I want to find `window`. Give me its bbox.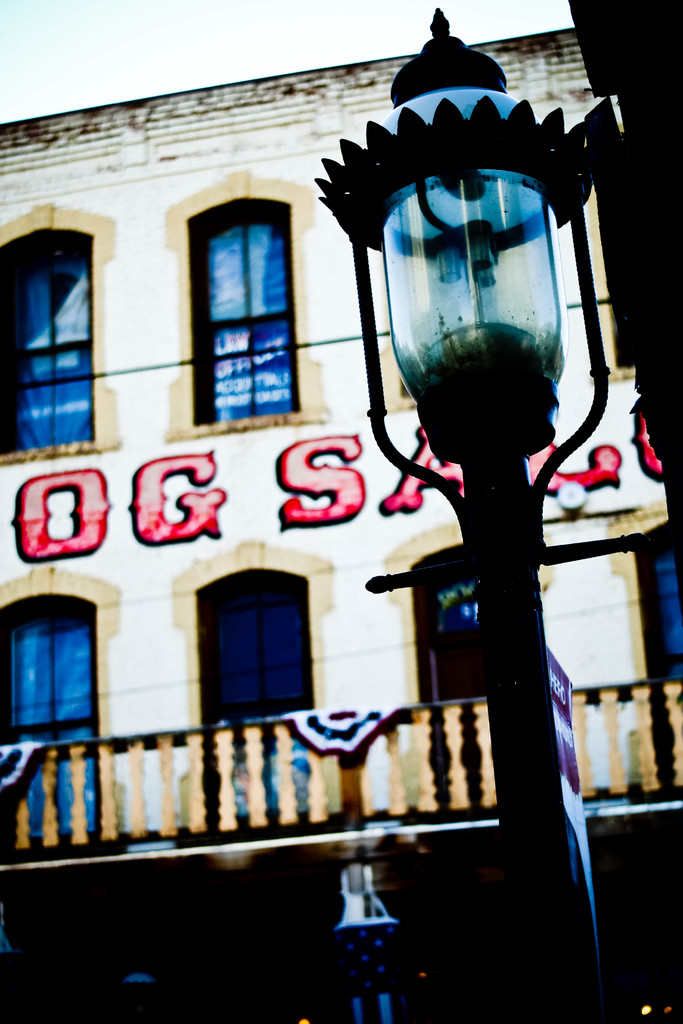
bbox=[381, 515, 554, 807].
